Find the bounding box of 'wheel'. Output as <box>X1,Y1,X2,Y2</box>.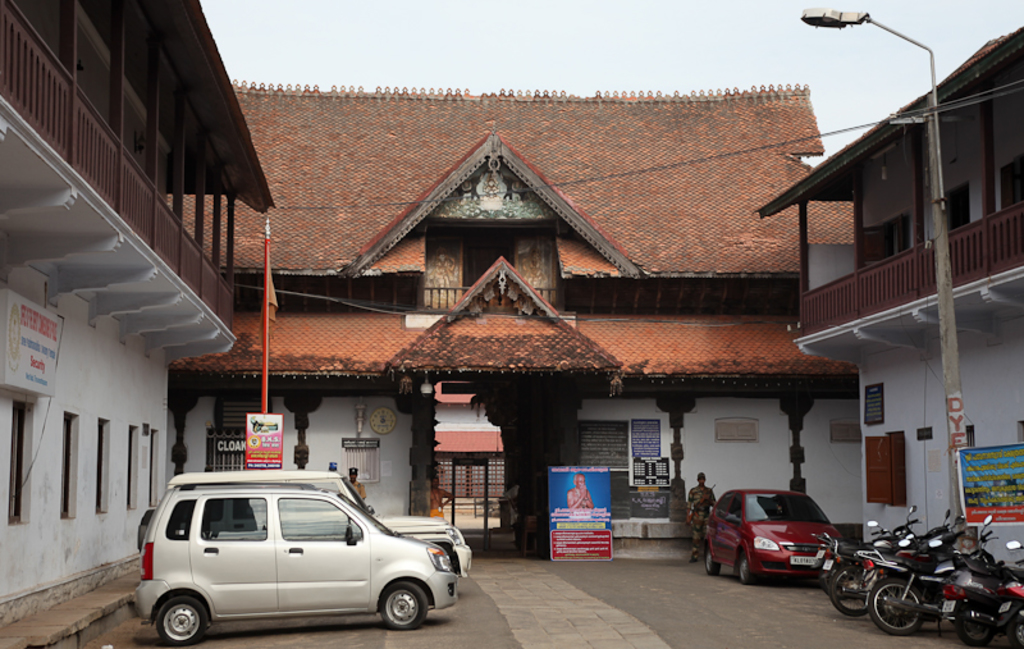
<box>383,588,428,630</box>.
